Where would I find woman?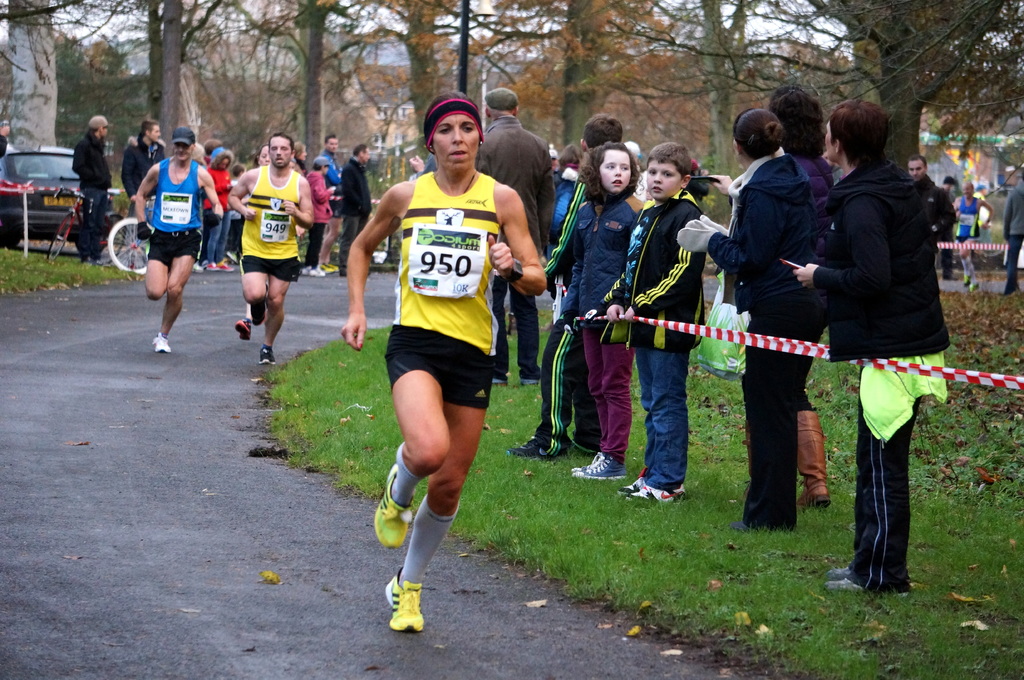
At 951:178:993:289.
